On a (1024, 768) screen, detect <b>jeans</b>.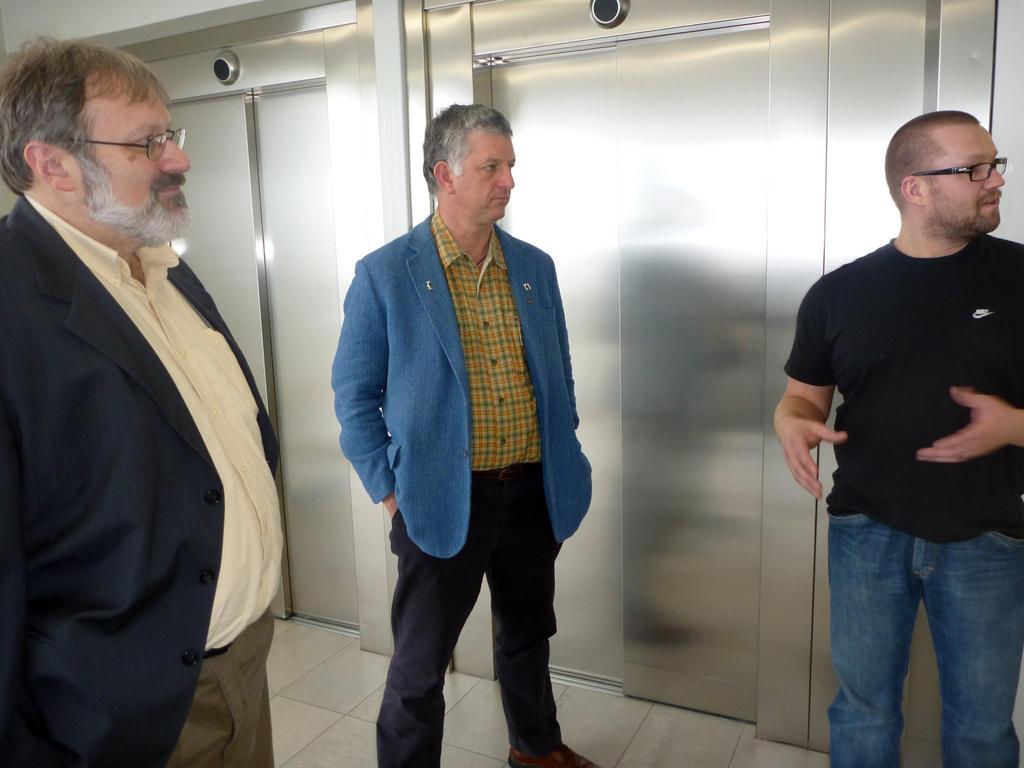
bbox(374, 466, 570, 767).
